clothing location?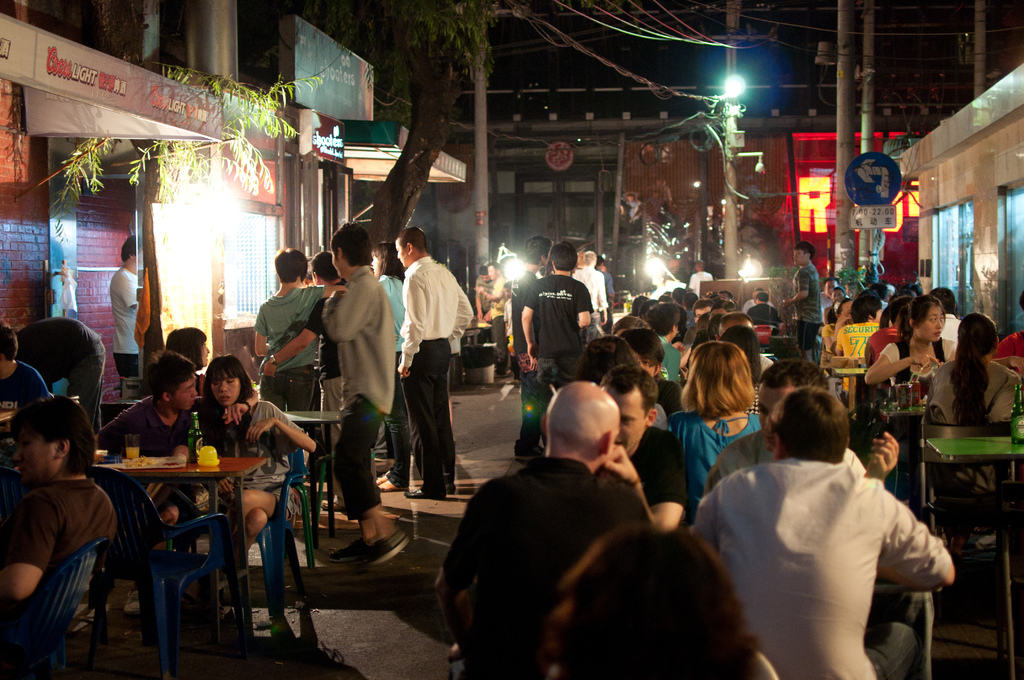
(716, 437, 860, 480)
